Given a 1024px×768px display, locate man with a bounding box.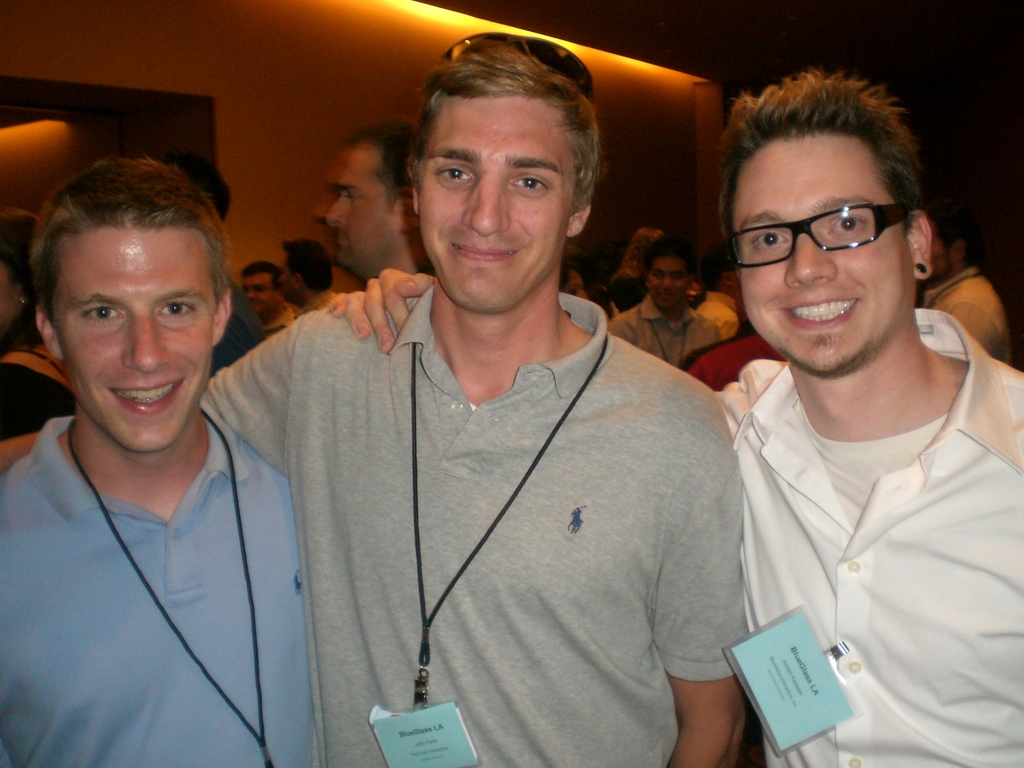
Located: x1=6, y1=33, x2=742, y2=767.
